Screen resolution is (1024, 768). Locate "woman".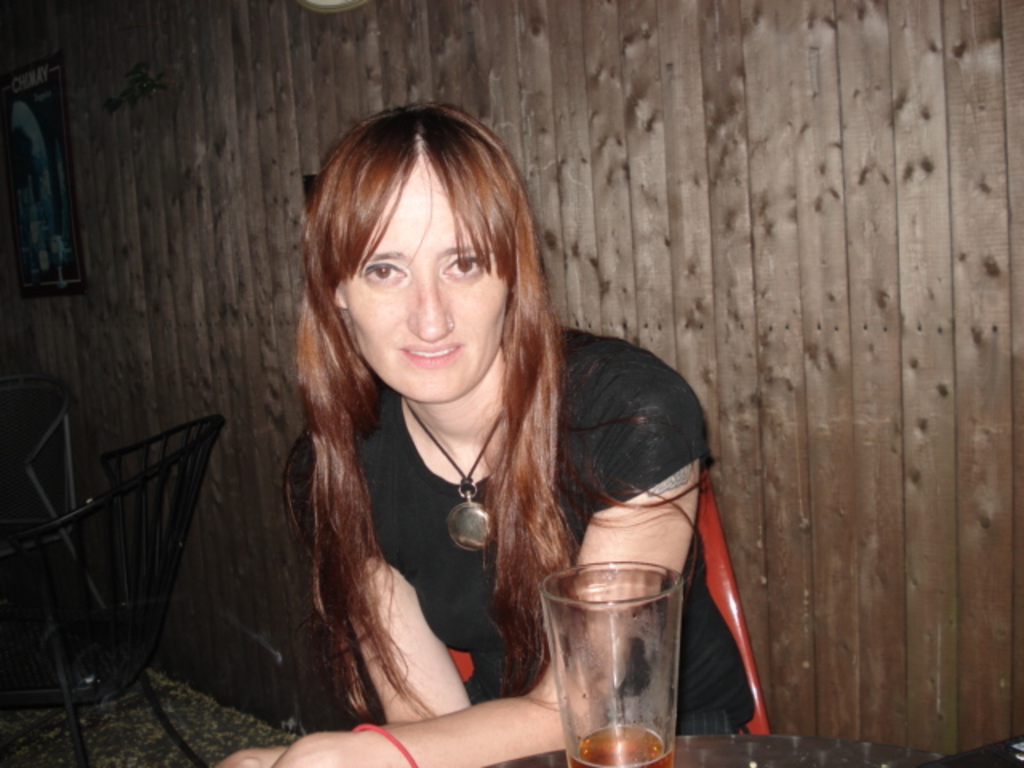
<box>235,104,741,762</box>.
